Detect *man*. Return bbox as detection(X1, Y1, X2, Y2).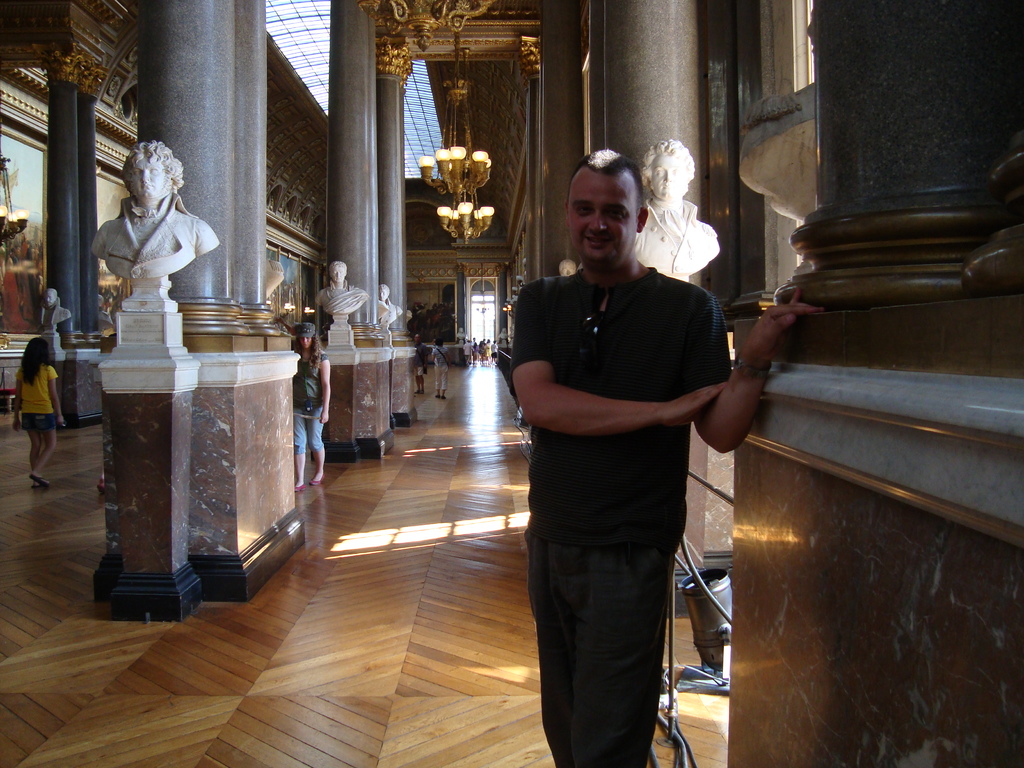
detection(461, 339, 472, 365).
